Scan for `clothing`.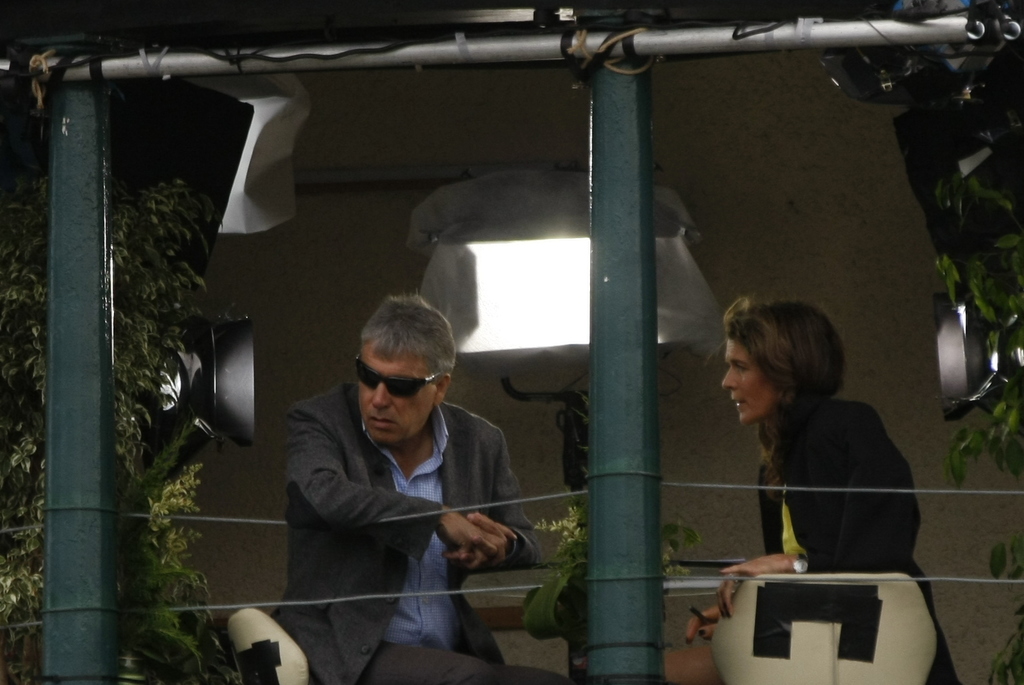
Scan result: detection(762, 397, 963, 684).
